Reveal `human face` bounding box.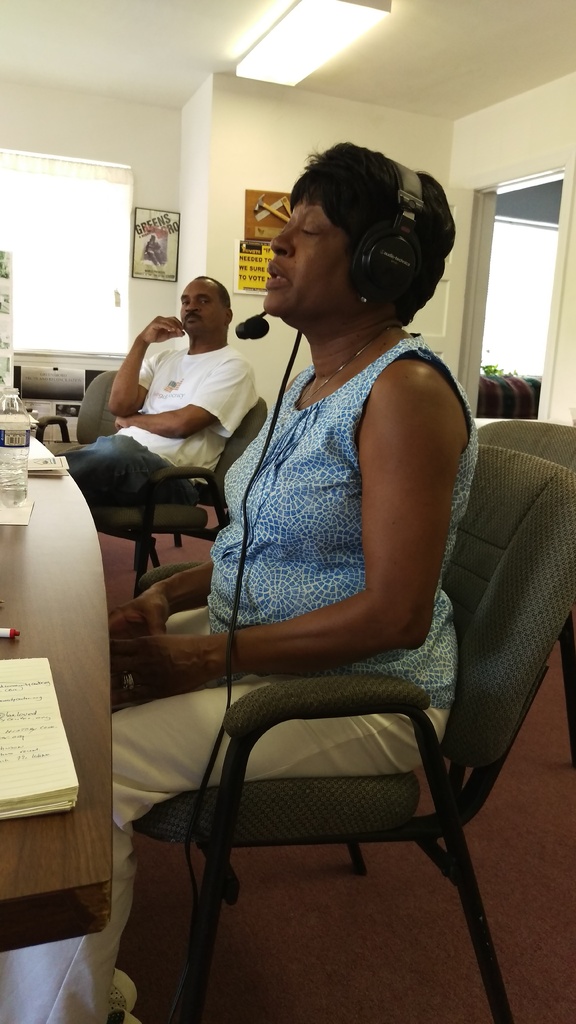
Revealed: (left=180, top=275, right=225, bottom=330).
